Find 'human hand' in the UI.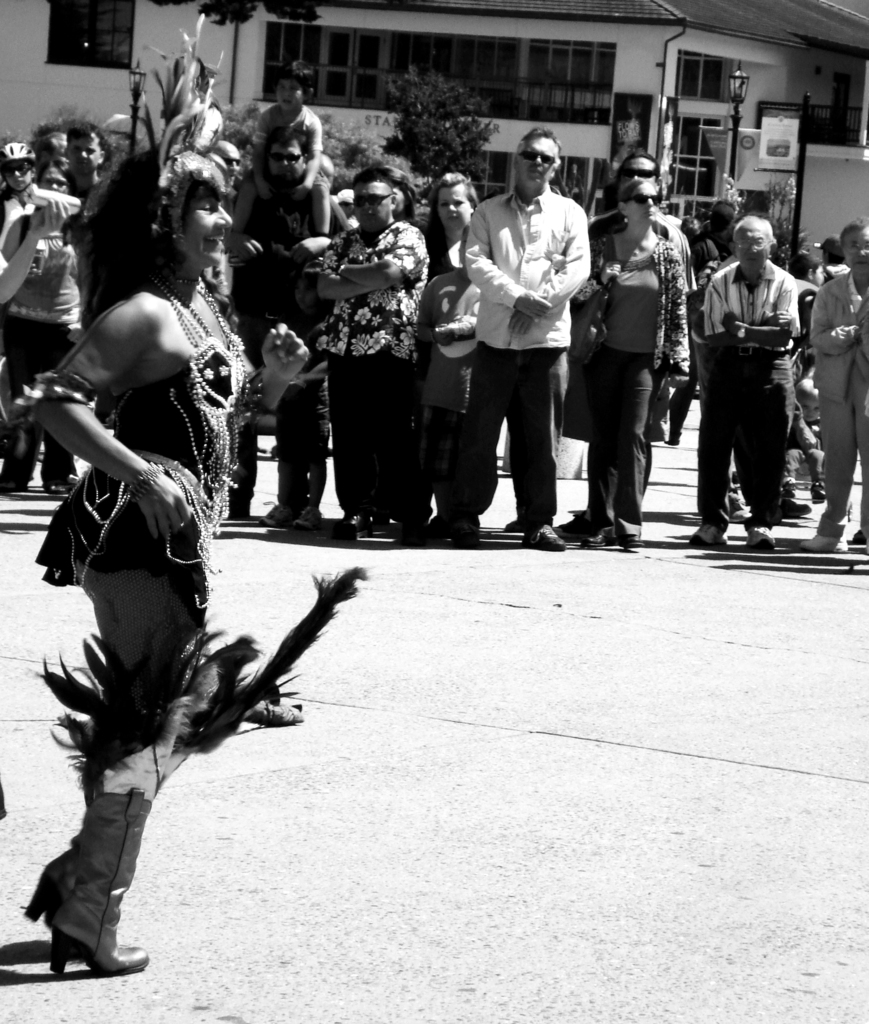
UI element at pyautogui.locateOnScreen(600, 259, 623, 287).
